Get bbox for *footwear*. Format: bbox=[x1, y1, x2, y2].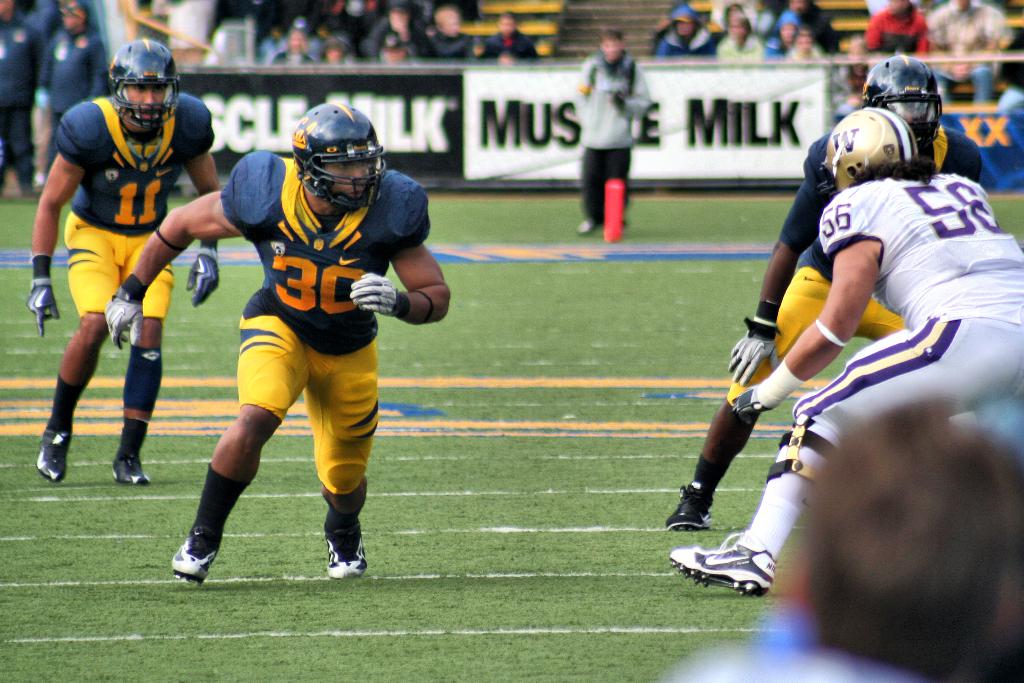
bbox=[668, 530, 778, 602].
